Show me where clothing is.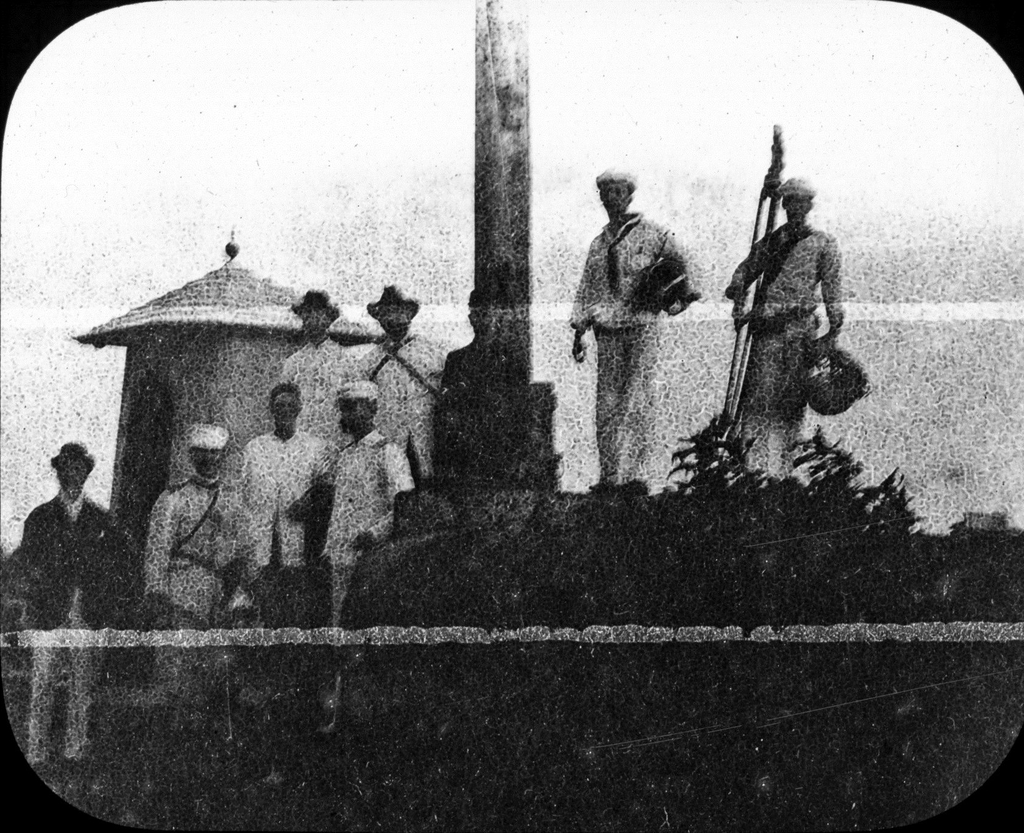
clothing is at (228, 430, 336, 628).
